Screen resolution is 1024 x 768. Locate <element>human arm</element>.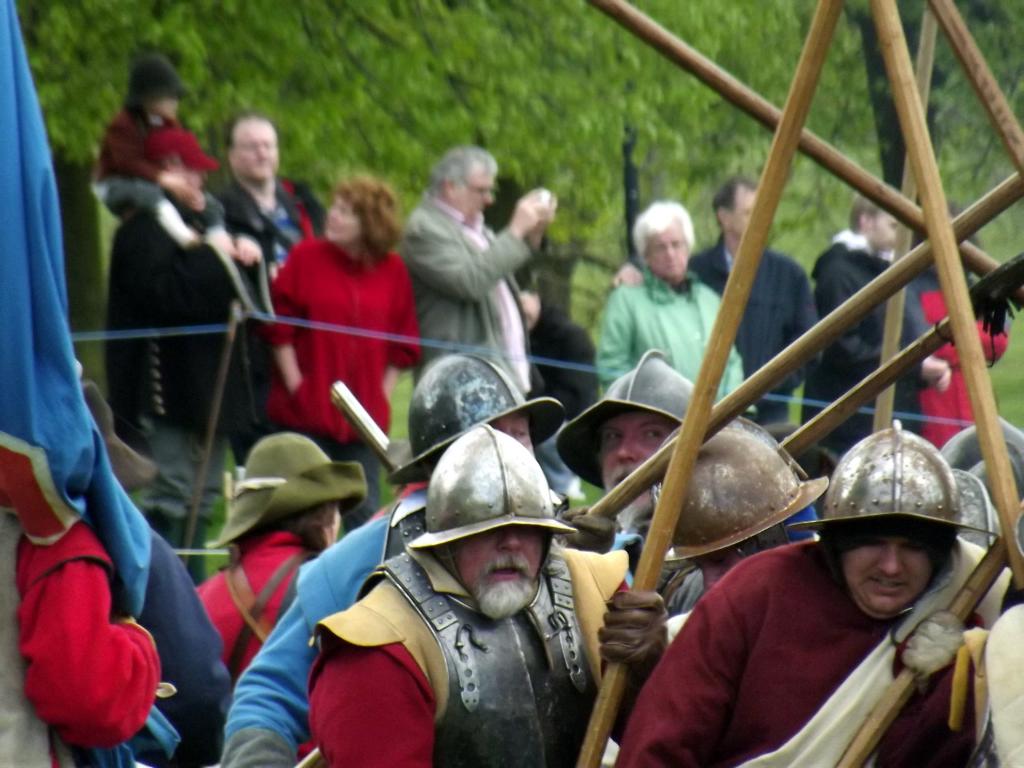
x1=816 y1=256 x2=941 y2=382.
